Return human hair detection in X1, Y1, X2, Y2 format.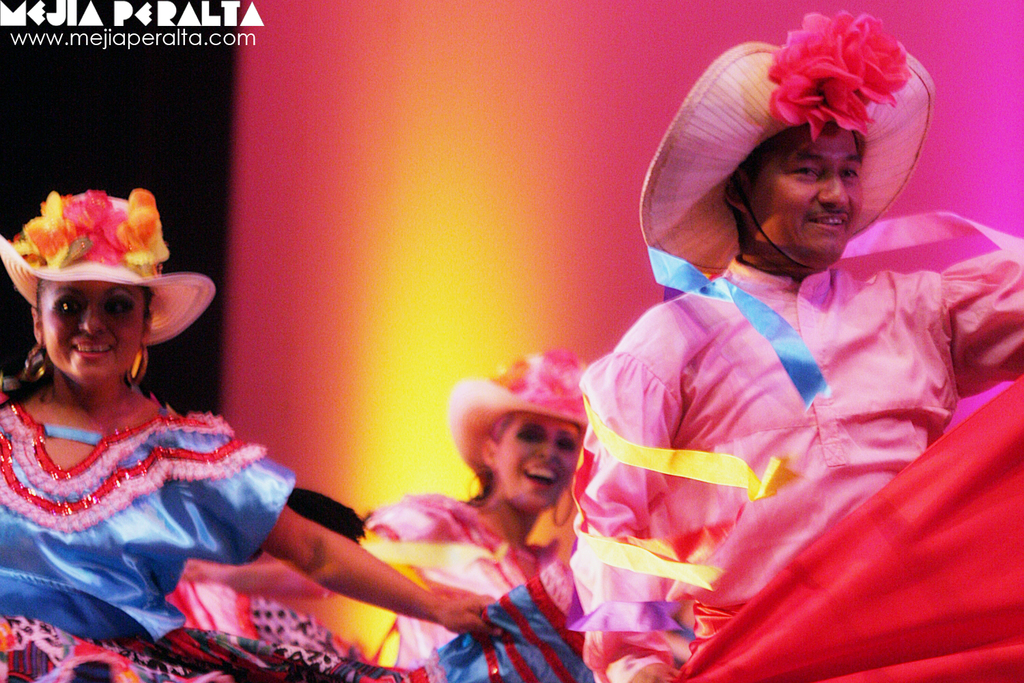
1, 275, 156, 406.
